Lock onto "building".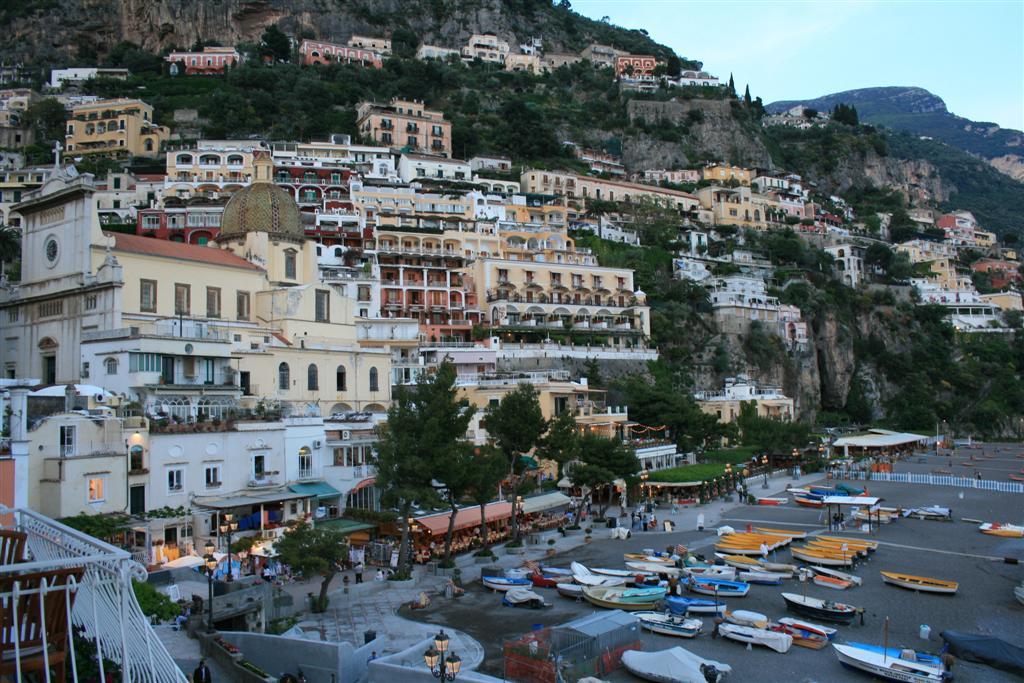
Locked: 895:236:951:279.
